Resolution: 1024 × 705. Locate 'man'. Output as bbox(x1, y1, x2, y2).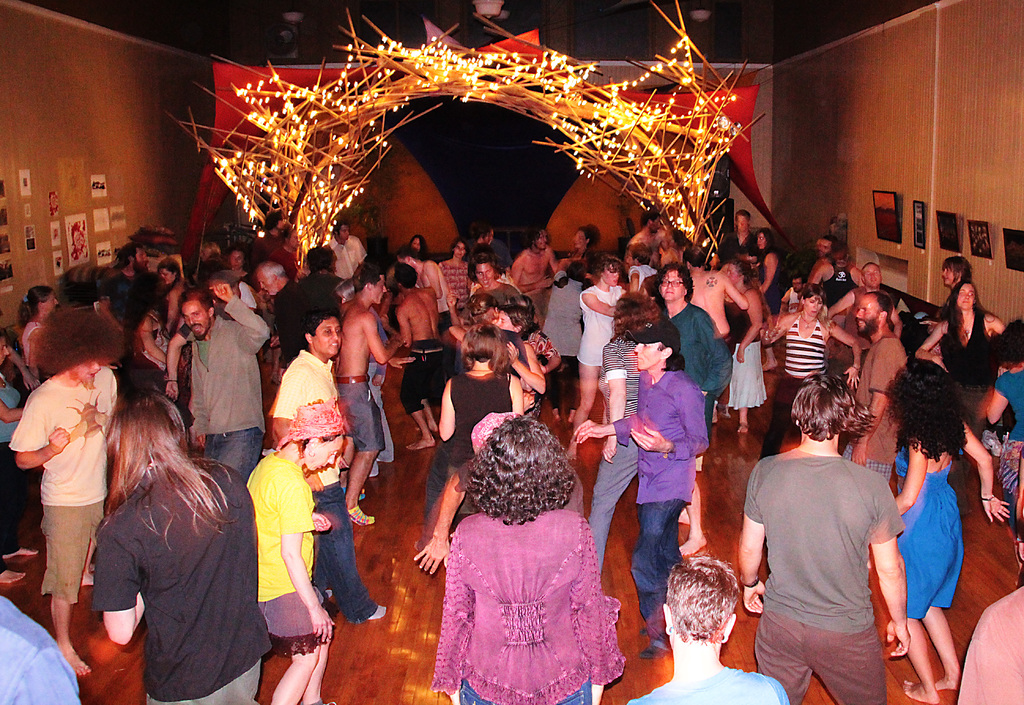
bbox(740, 360, 922, 696).
